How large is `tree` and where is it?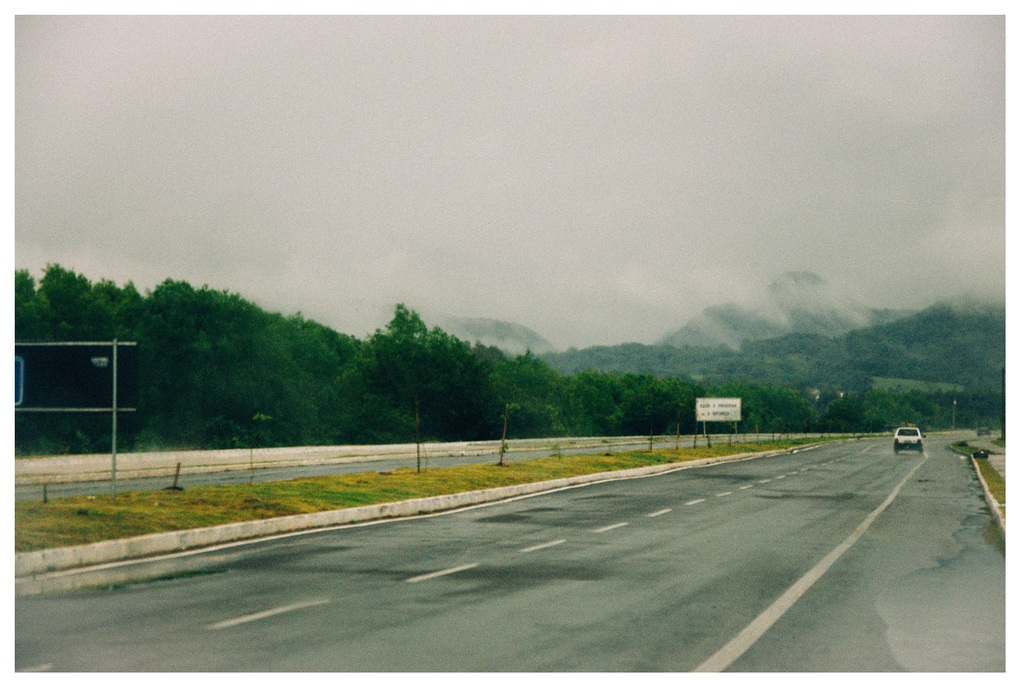
Bounding box: 870:393:903:431.
